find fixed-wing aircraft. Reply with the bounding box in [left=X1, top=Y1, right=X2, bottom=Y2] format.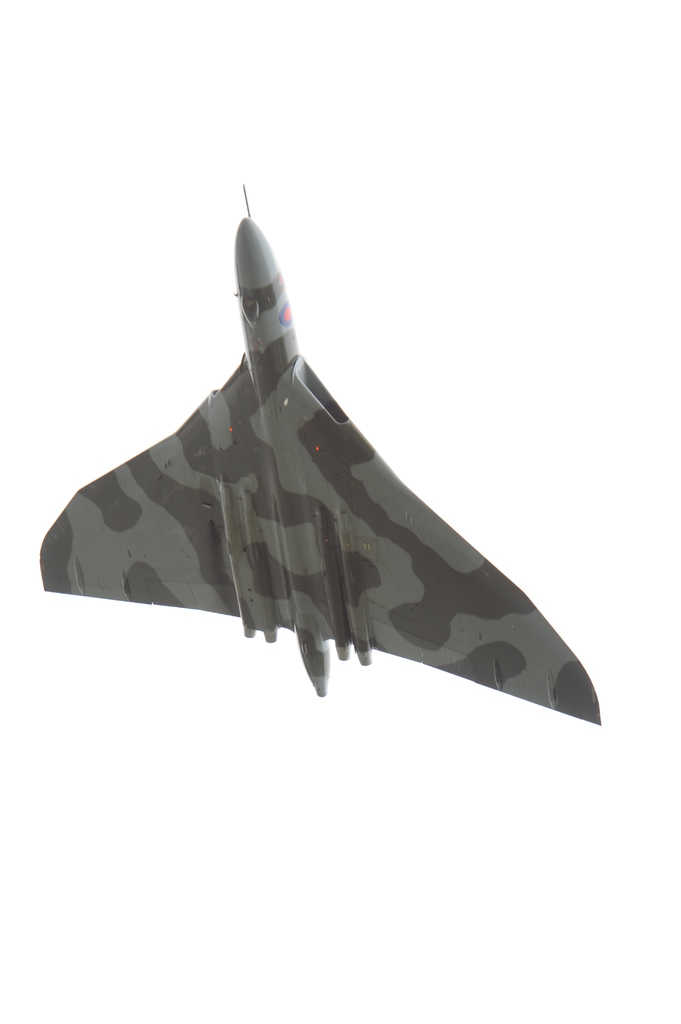
[left=44, top=177, right=604, bottom=728].
